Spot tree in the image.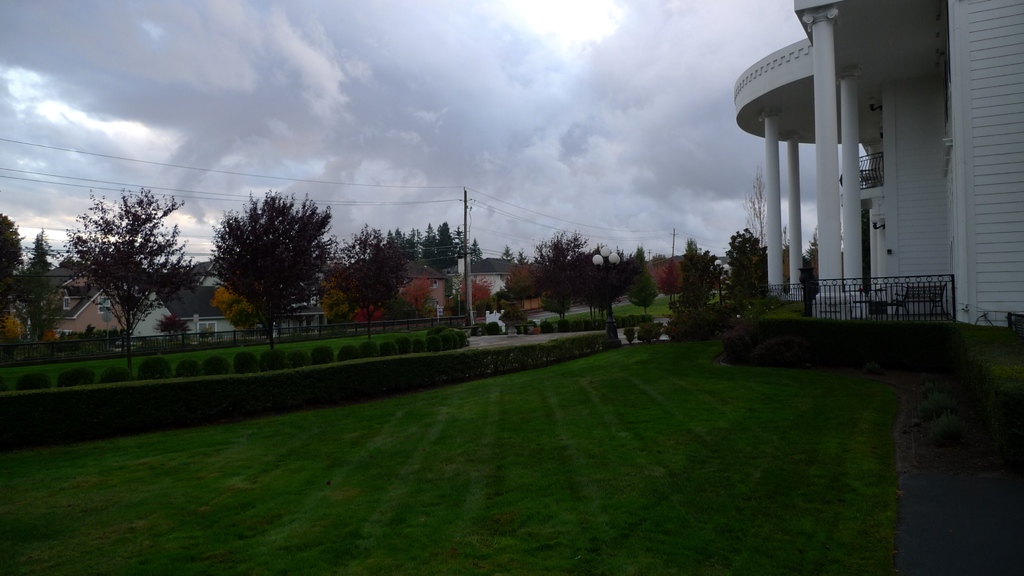
tree found at 323/222/419/345.
